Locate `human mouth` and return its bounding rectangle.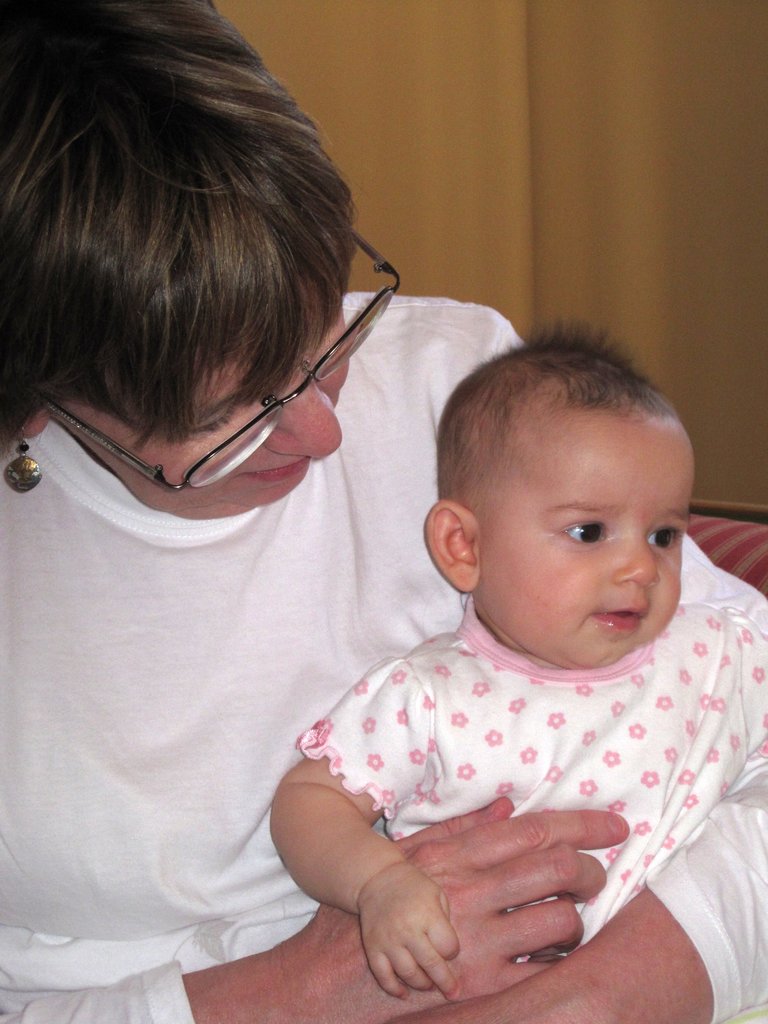
[241, 458, 307, 488].
